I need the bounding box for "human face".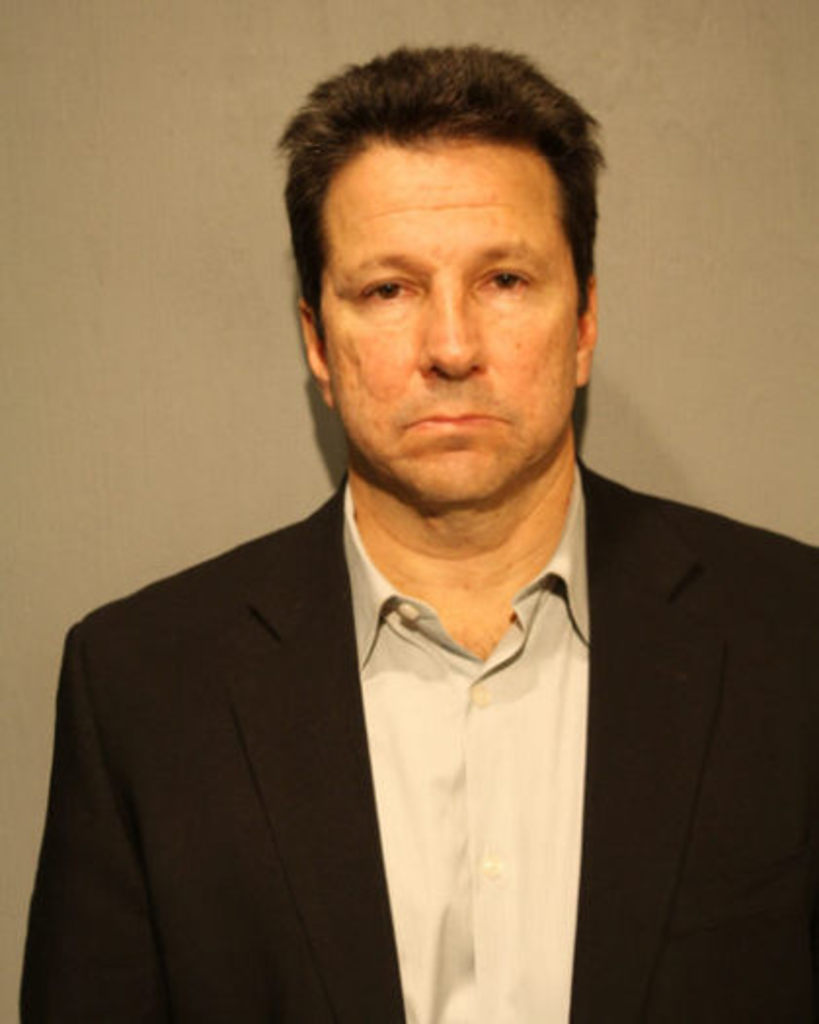
Here it is: (left=318, top=135, right=589, bottom=505).
